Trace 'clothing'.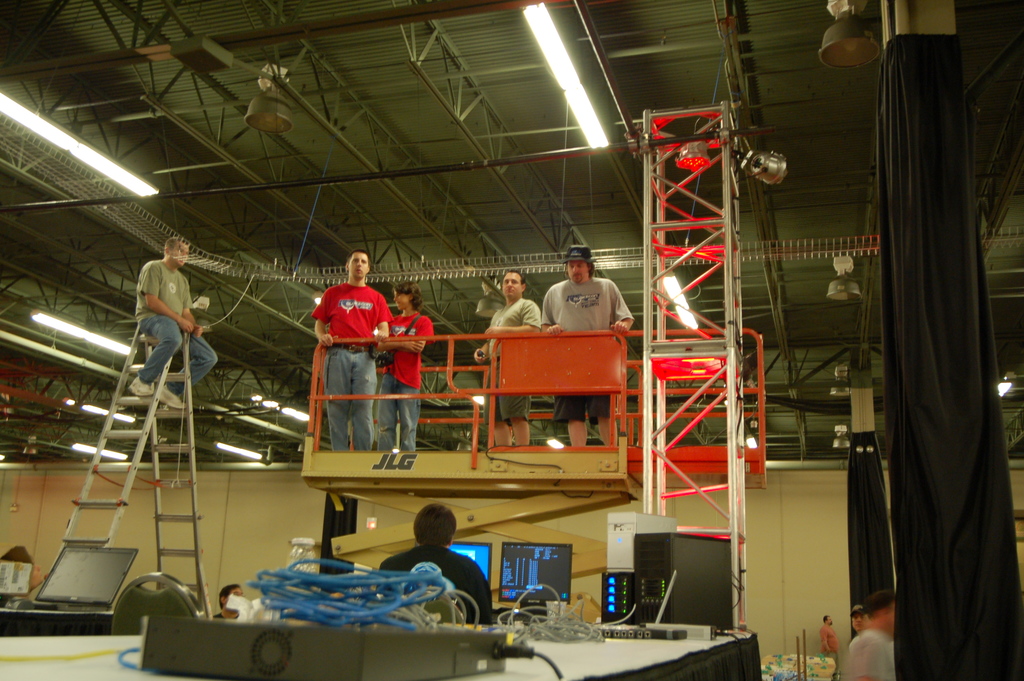
Traced to left=818, top=626, right=839, bottom=652.
